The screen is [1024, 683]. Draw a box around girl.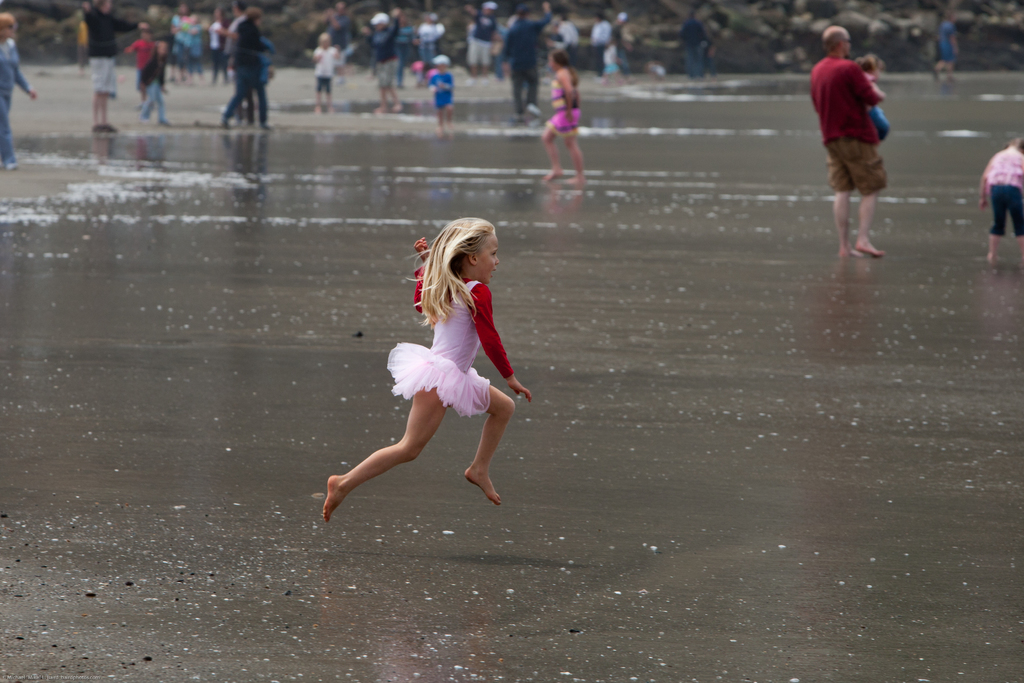
857/53/892/145.
